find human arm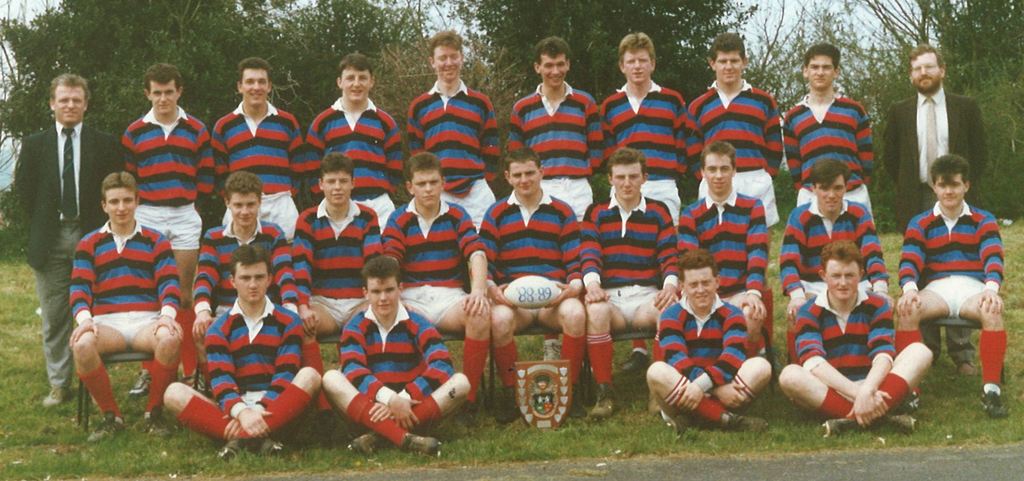
rect(286, 106, 309, 197)
